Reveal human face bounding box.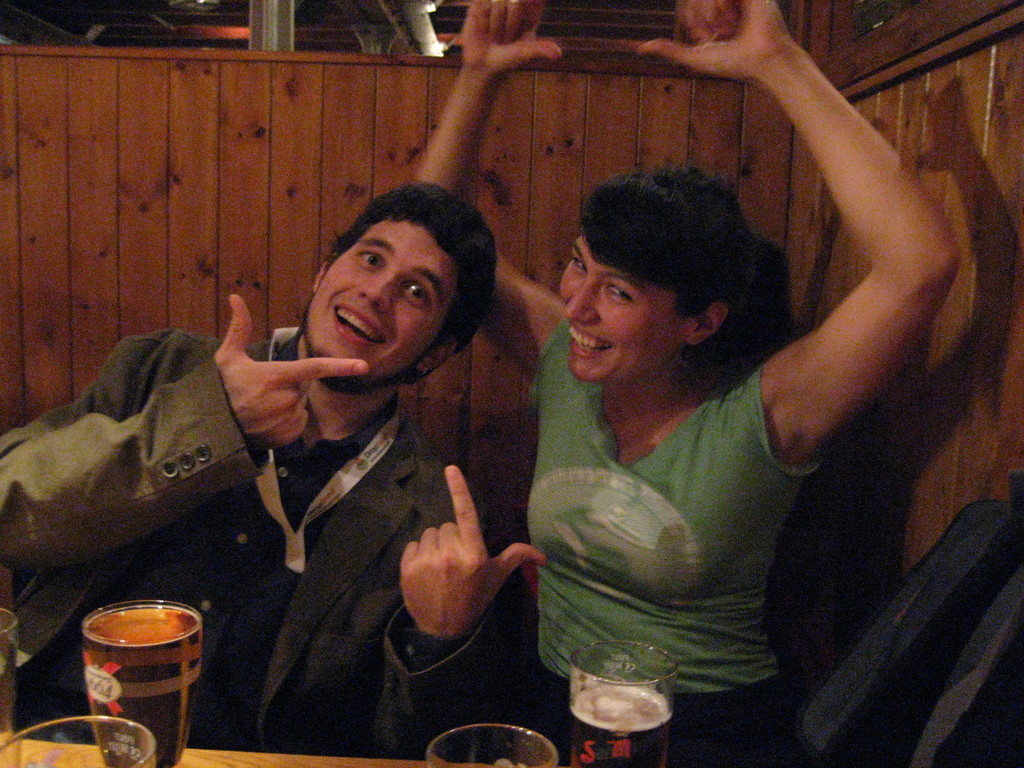
Revealed: <region>305, 219, 460, 378</region>.
